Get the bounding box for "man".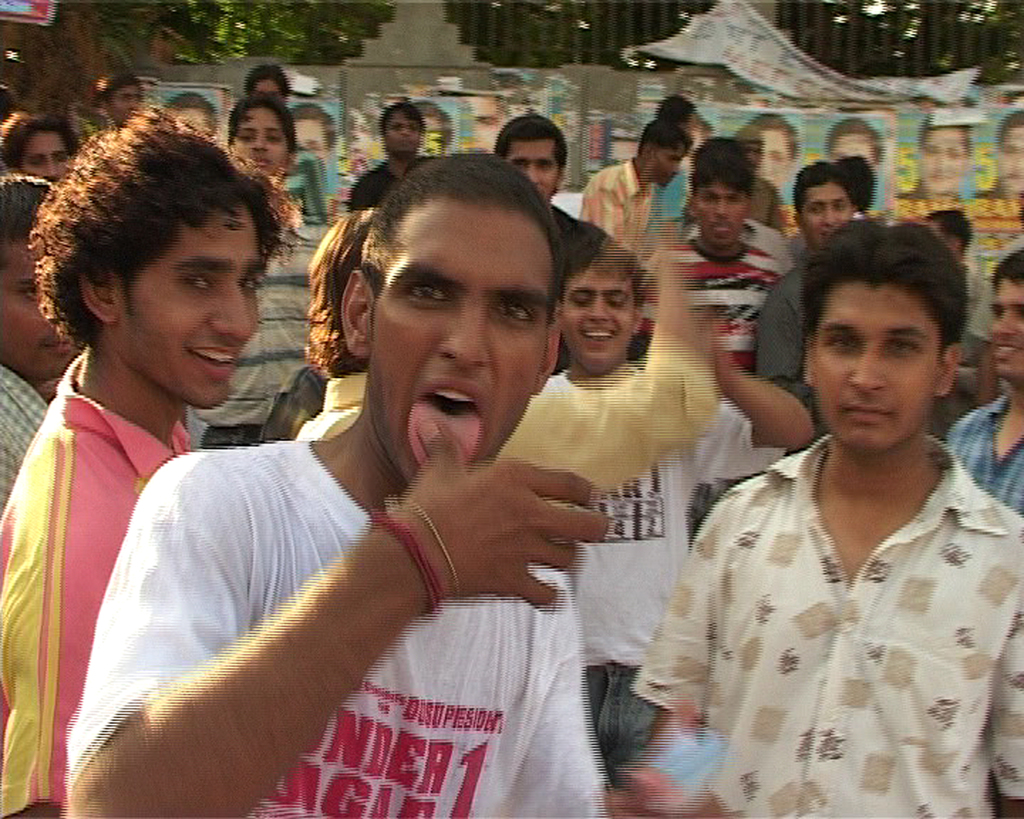
region(193, 91, 323, 457).
